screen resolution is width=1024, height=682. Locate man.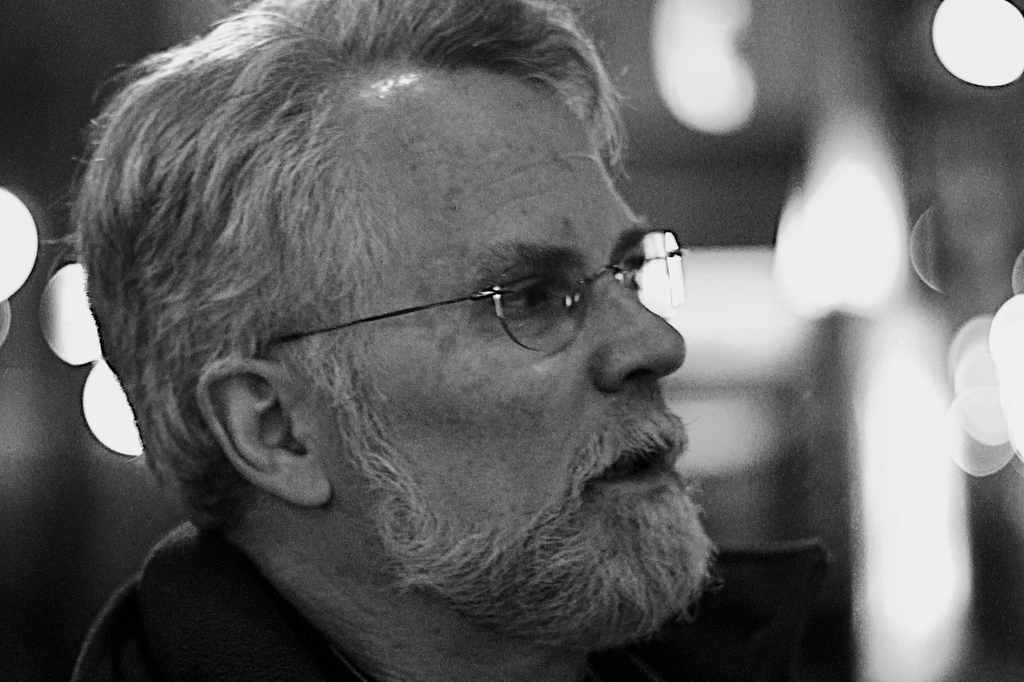
Rect(33, 42, 801, 681).
